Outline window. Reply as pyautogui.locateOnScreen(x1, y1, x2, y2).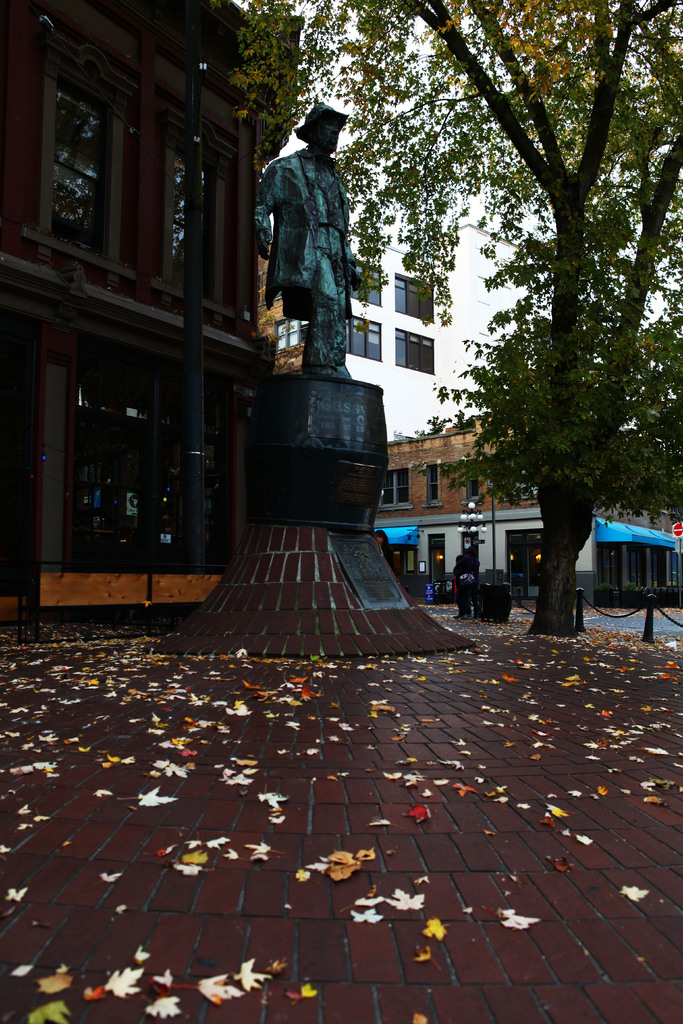
pyautogui.locateOnScreen(62, 369, 239, 568).
